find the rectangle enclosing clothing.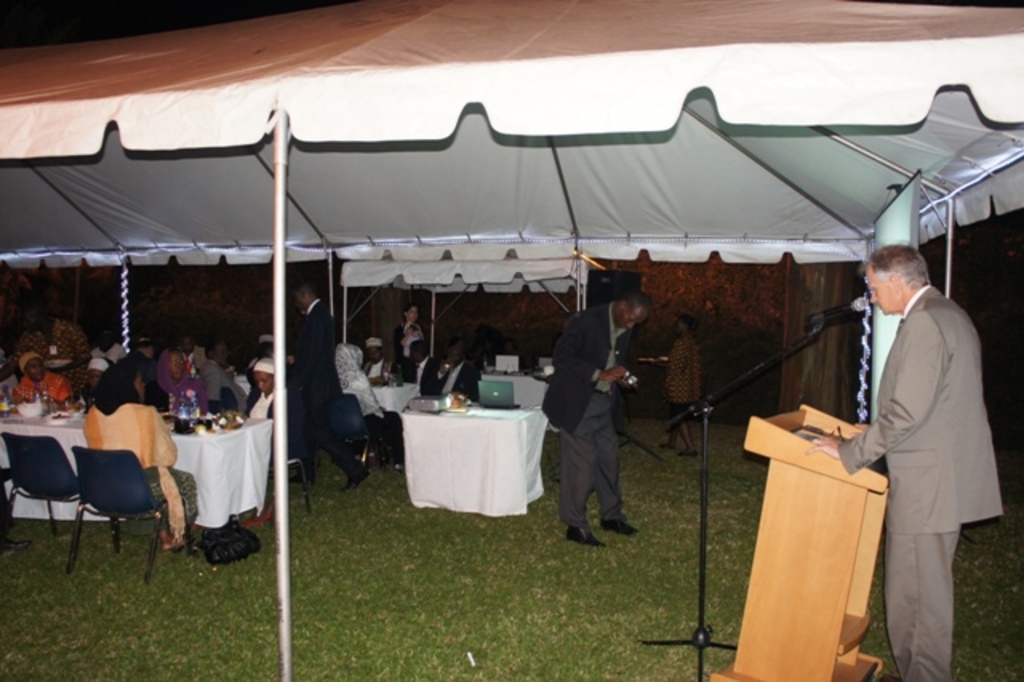
bbox=[13, 323, 86, 387].
